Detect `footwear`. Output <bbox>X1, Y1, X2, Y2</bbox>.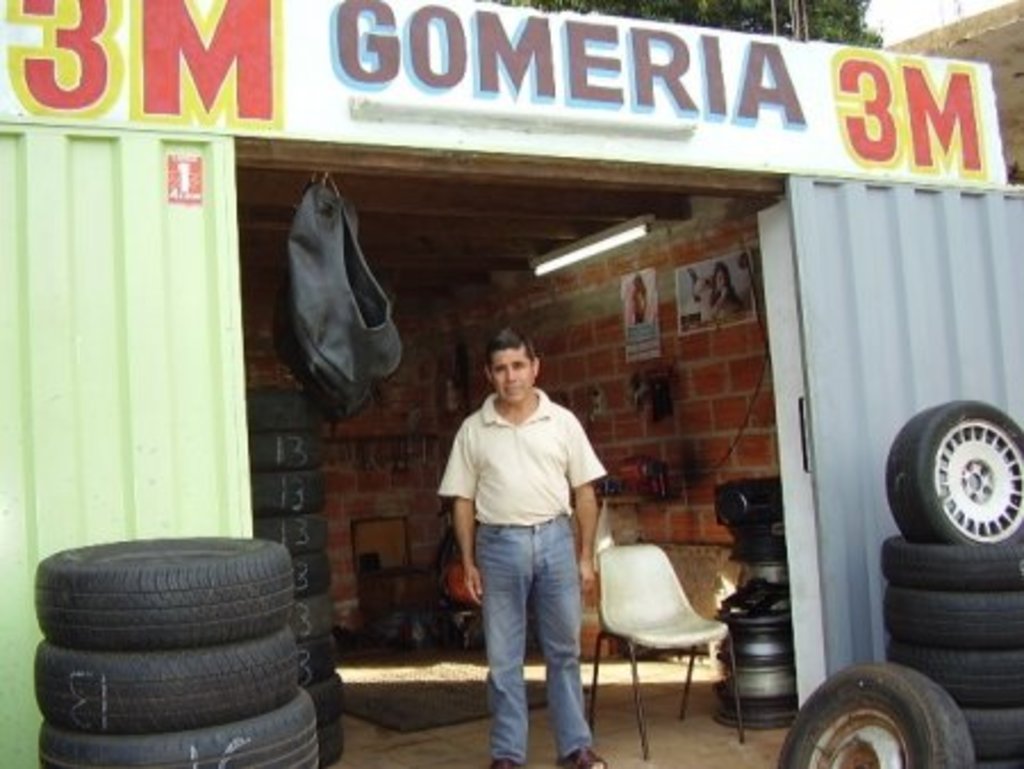
<bbox>558, 742, 610, 767</bbox>.
